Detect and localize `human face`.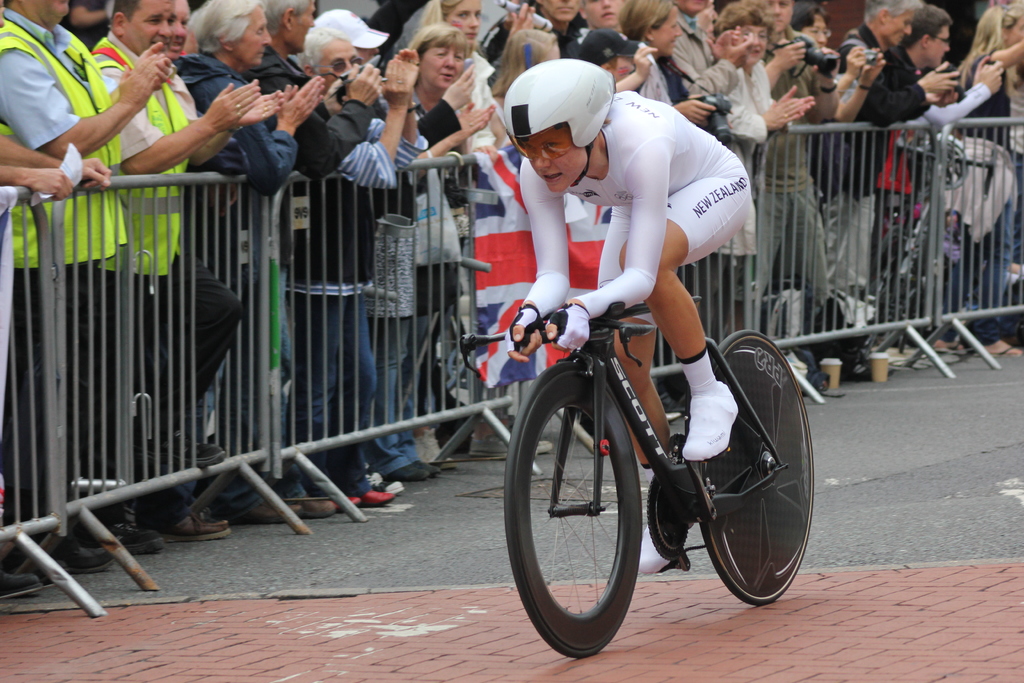
Localized at (left=236, top=4, right=282, bottom=63).
